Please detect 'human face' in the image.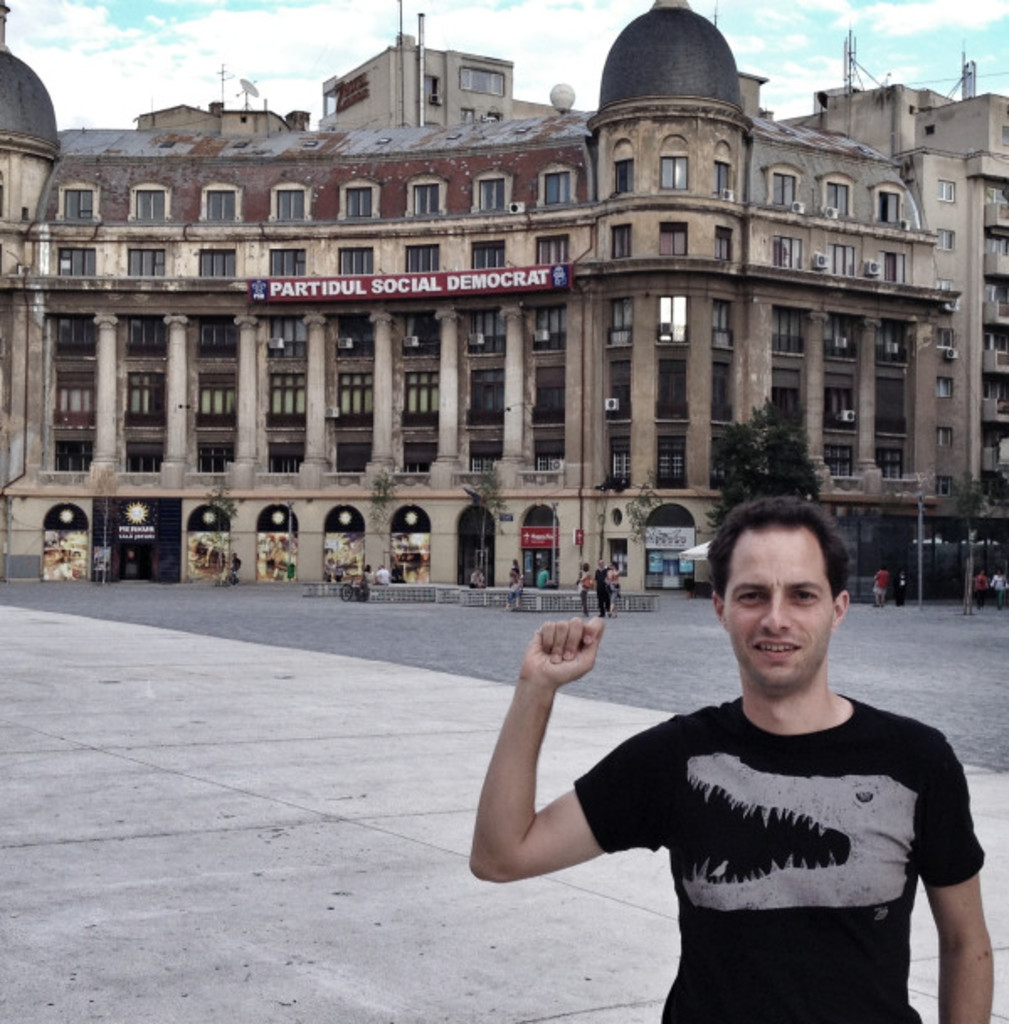
region(726, 528, 843, 699).
